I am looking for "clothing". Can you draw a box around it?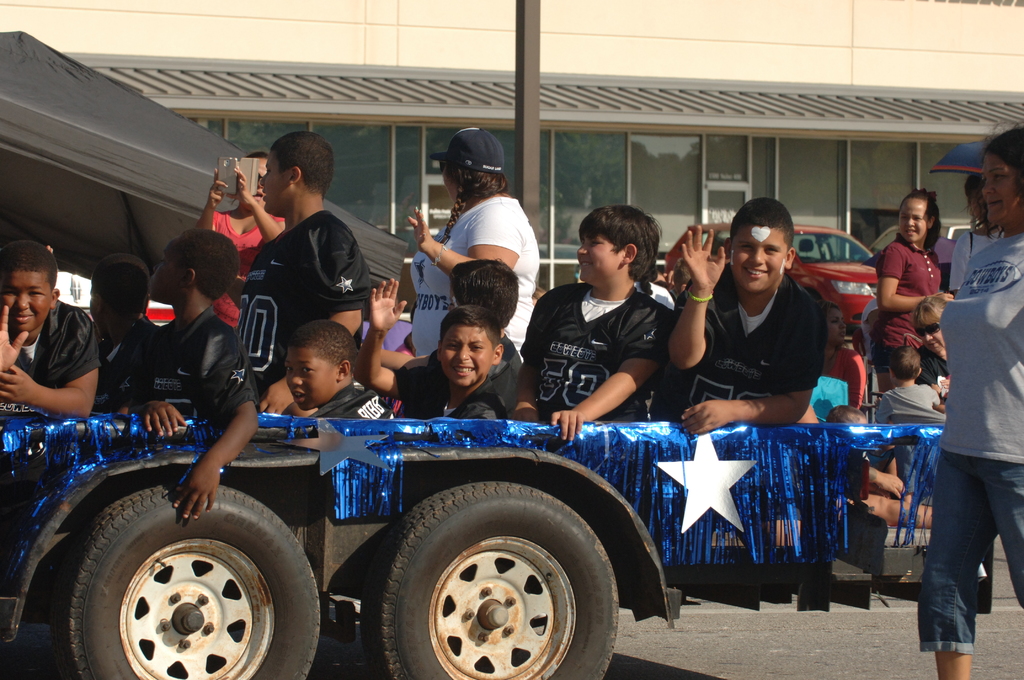
Sure, the bounding box is select_region(314, 384, 399, 420).
